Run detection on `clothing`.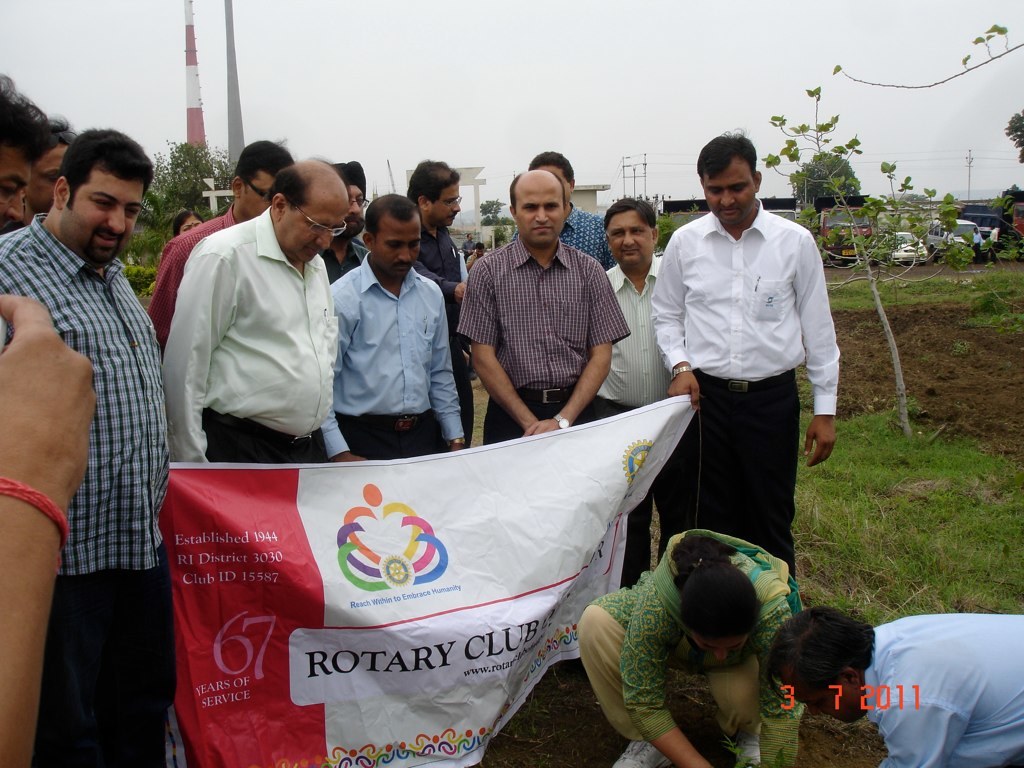
Result: rect(163, 203, 334, 461).
